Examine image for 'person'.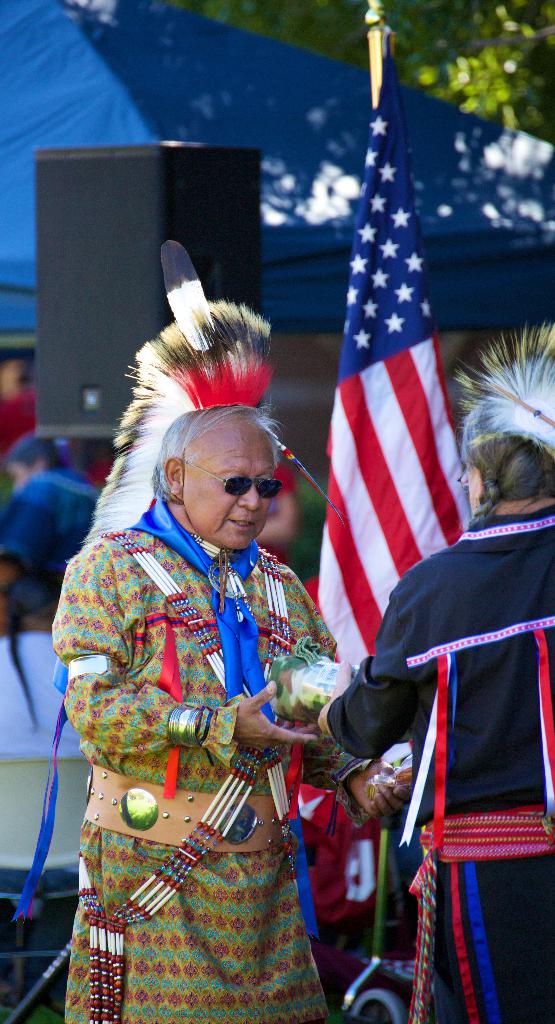
Examination result: [72, 355, 336, 988].
